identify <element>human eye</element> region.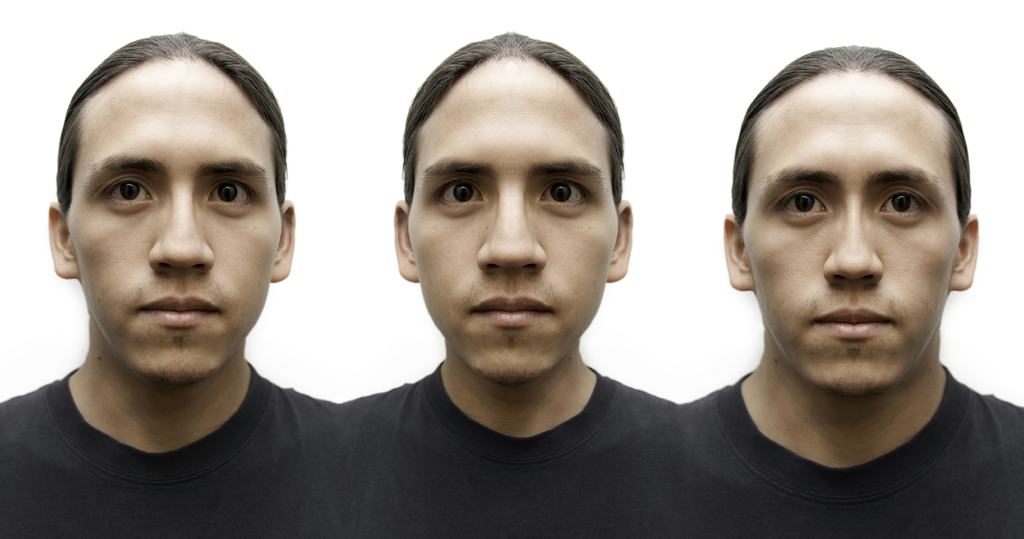
Region: BBox(99, 172, 159, 211).
